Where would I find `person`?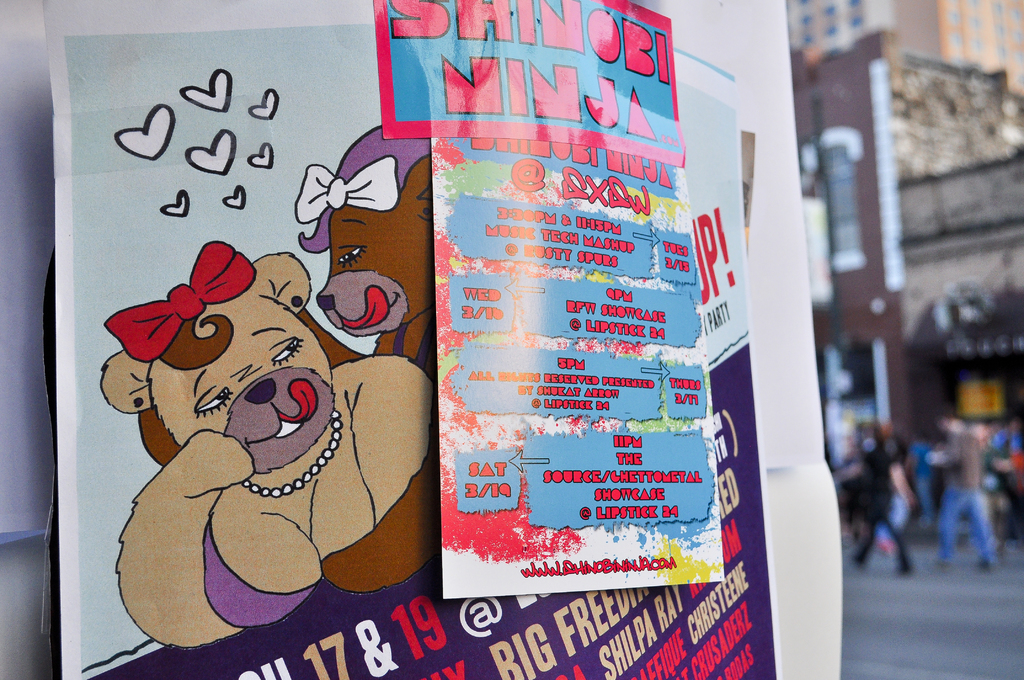
At 927, 412, 1000, 567.
